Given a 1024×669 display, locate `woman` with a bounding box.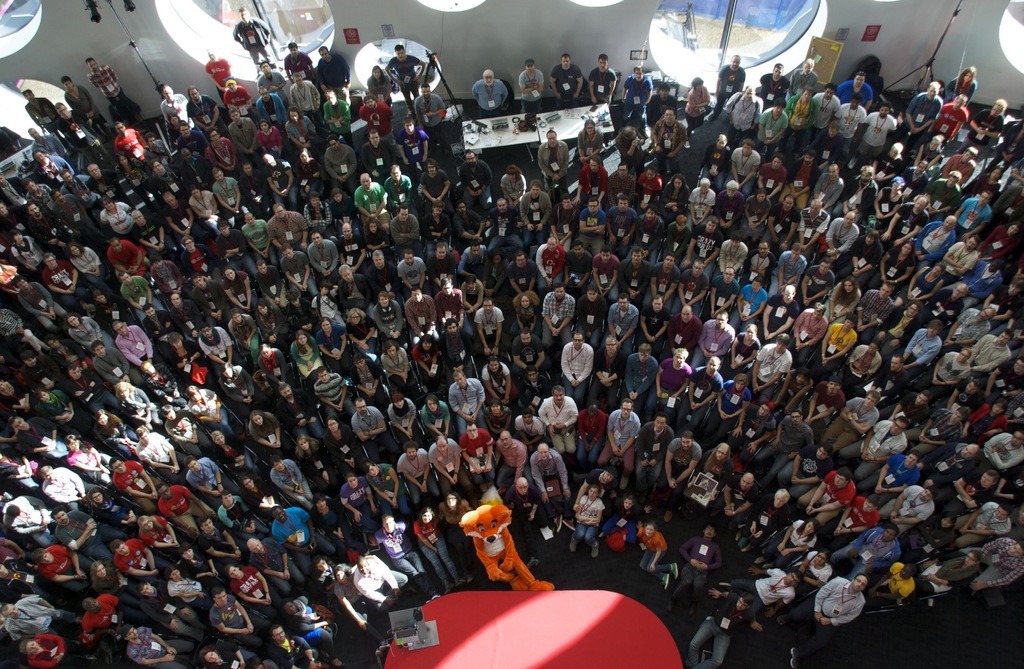
Located: {"left": 201, "top": 635, "right": 265, "bottom": 668}.
